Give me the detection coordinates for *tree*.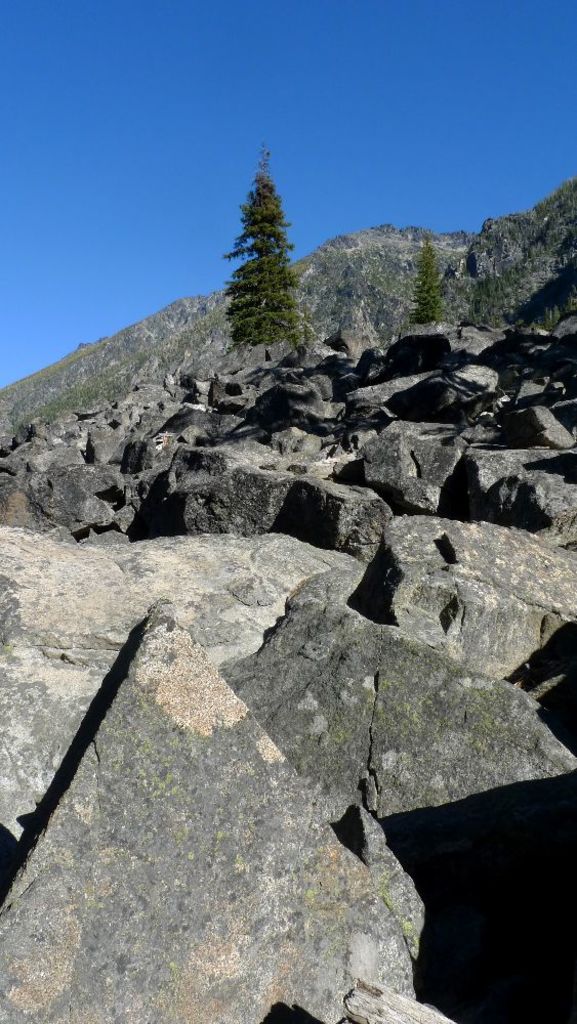
bbox=[213, 132, 312, 352].
